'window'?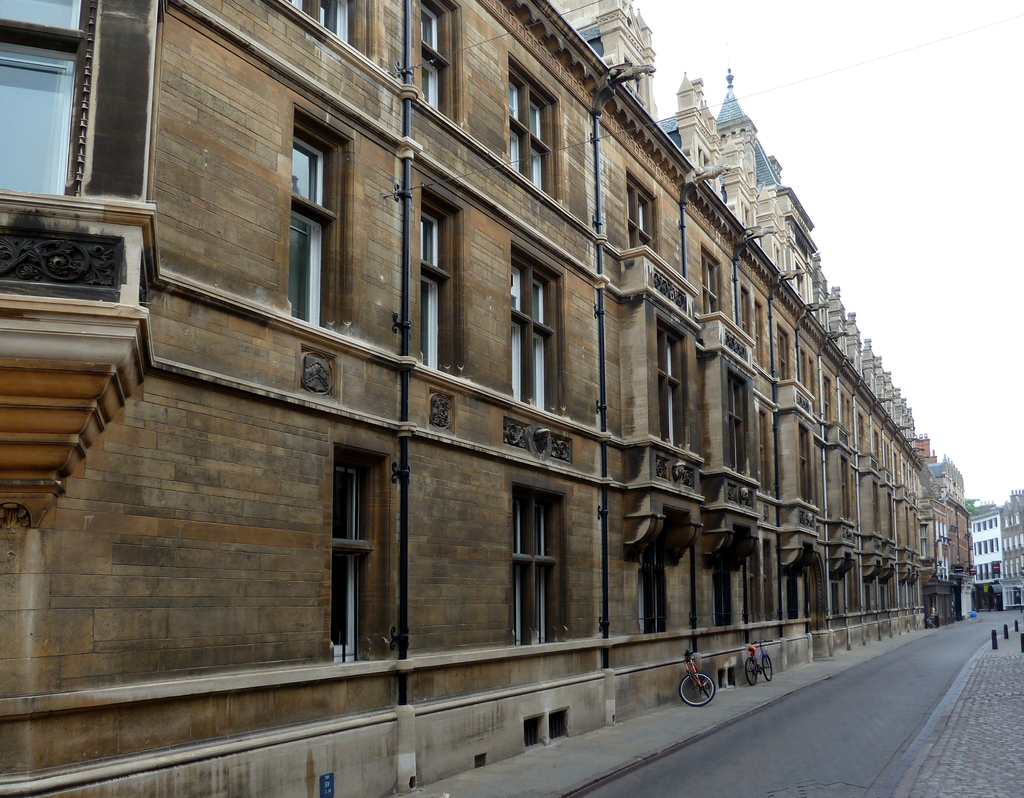
pyautogui.locateOnScreen(762, 410, 776, 494)
